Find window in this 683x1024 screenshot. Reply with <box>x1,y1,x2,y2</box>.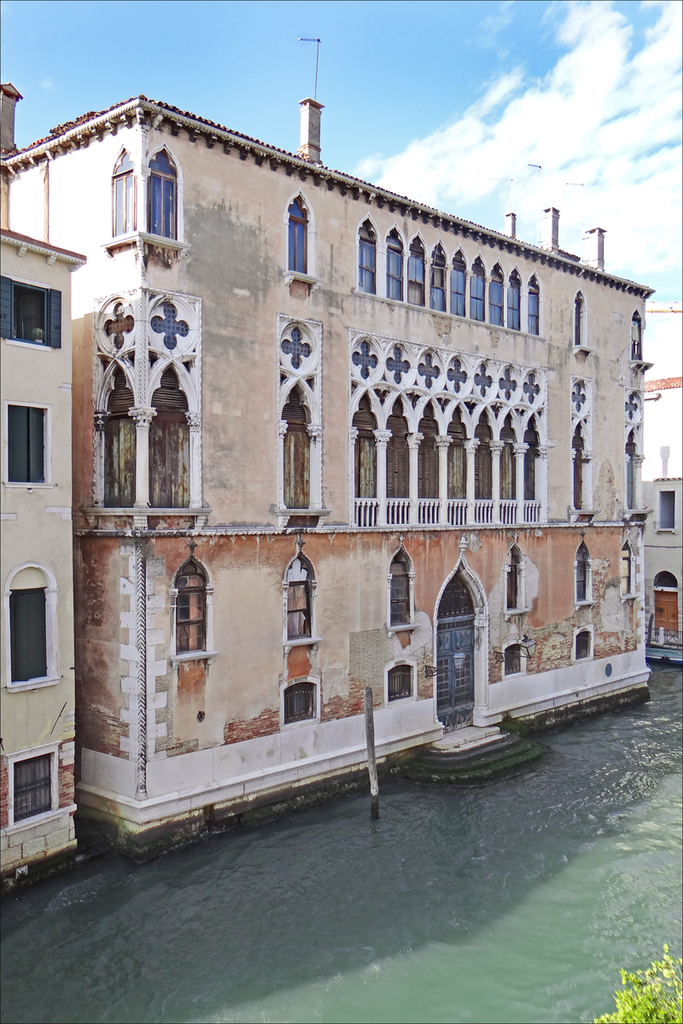
<box>110,148,137,231</box>.
